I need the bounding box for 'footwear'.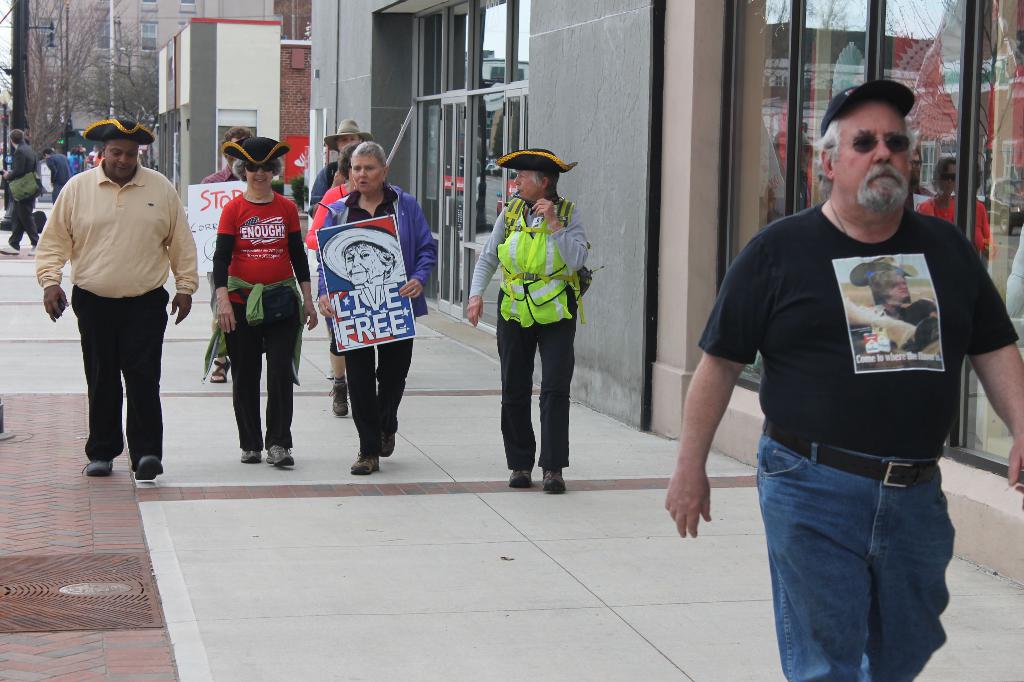
Here it is: 329:382:348:417.
